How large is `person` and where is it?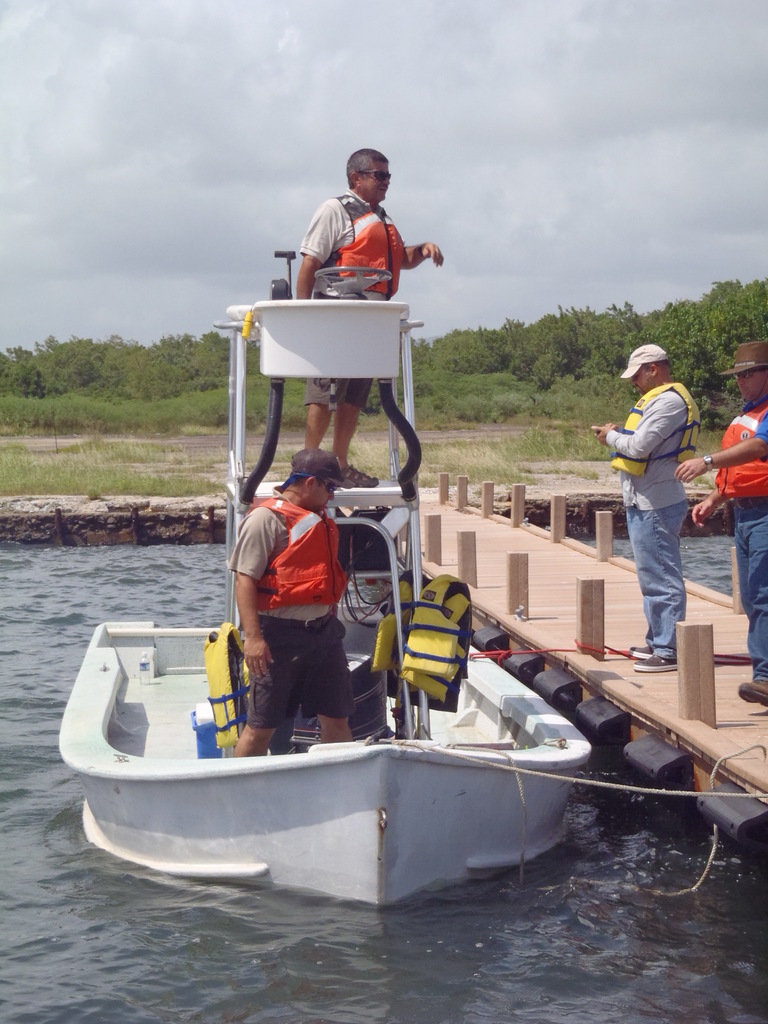
Bounding box: 593/339/705/671.
